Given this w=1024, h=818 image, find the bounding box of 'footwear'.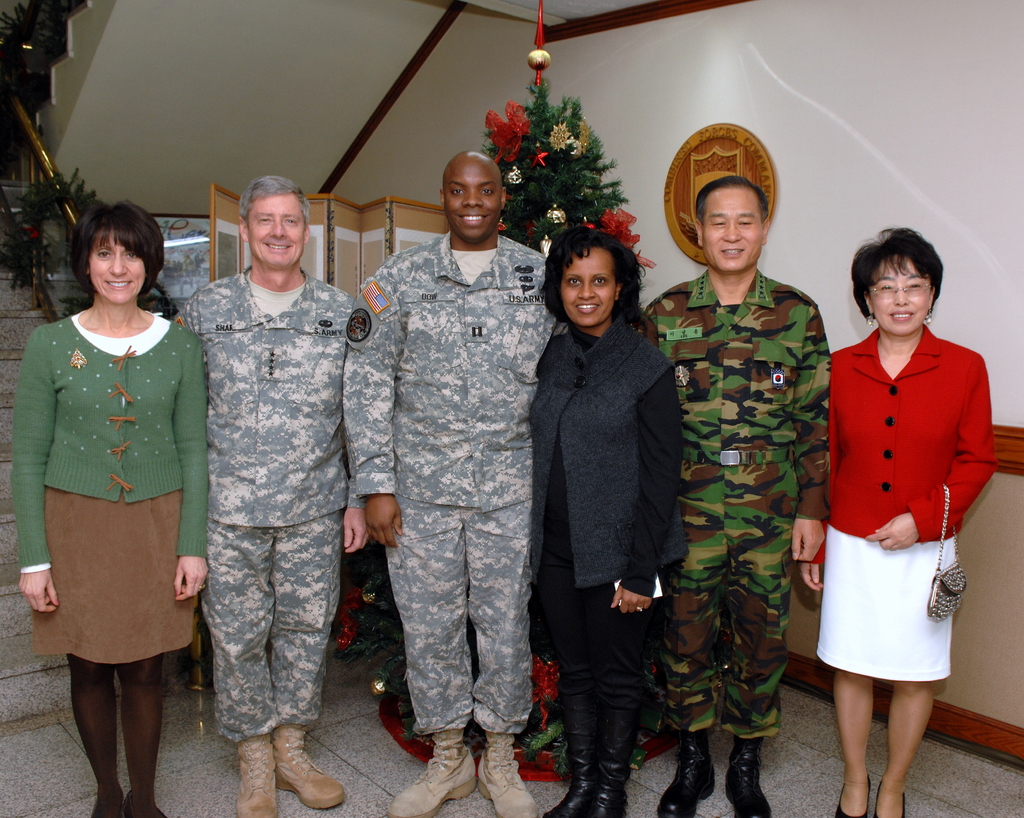
locate(237, 735, 280, 817).
